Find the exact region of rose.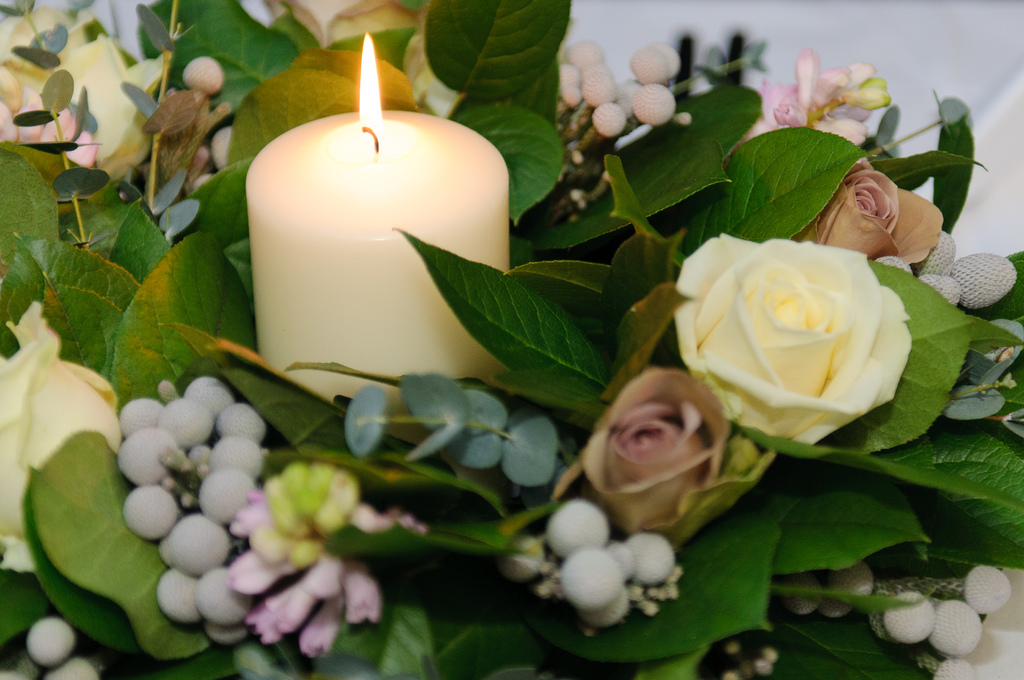
Exact region: (0,297,122,575).
